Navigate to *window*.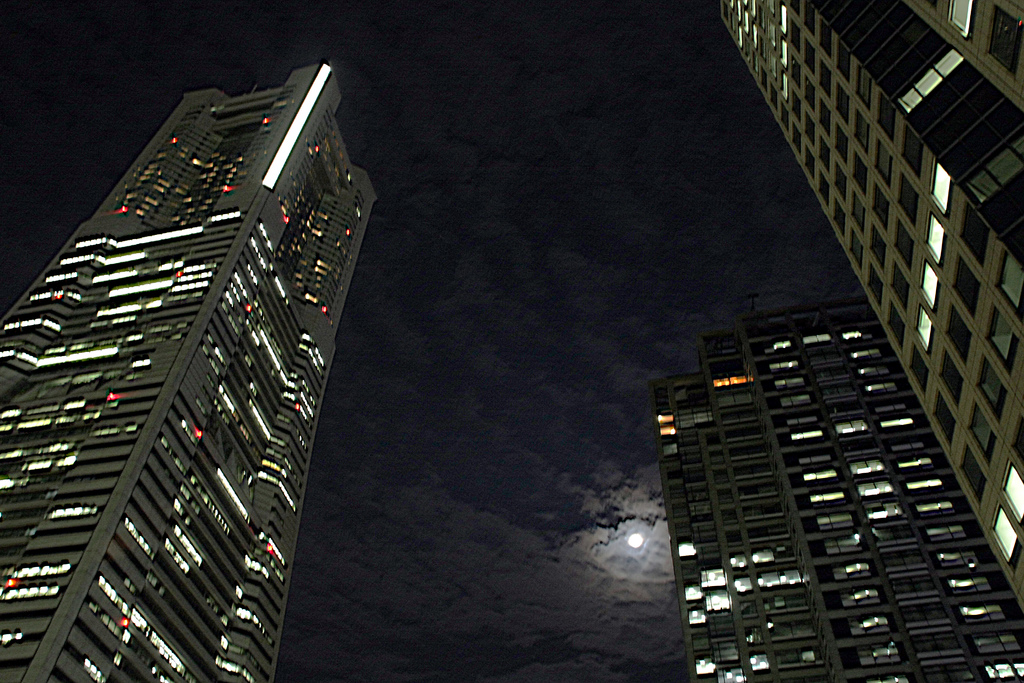
Navigation target: [left=905, top=345, right=930, bottom=393].
